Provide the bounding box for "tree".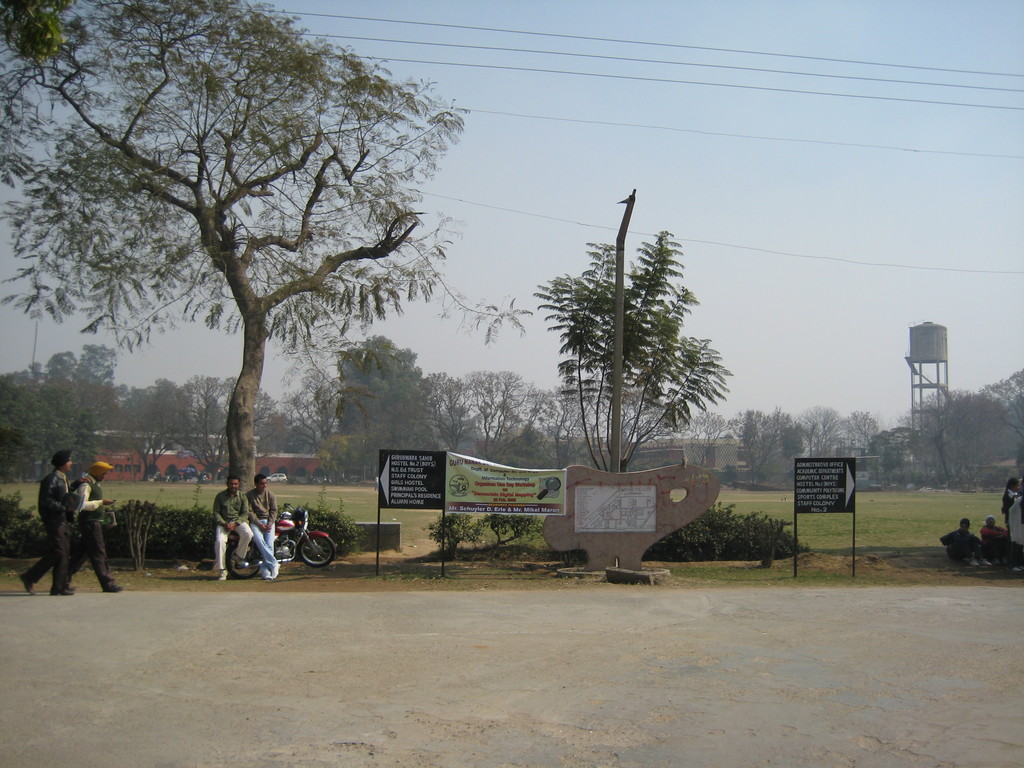
<region>524, 180, 738, 504</region>.
